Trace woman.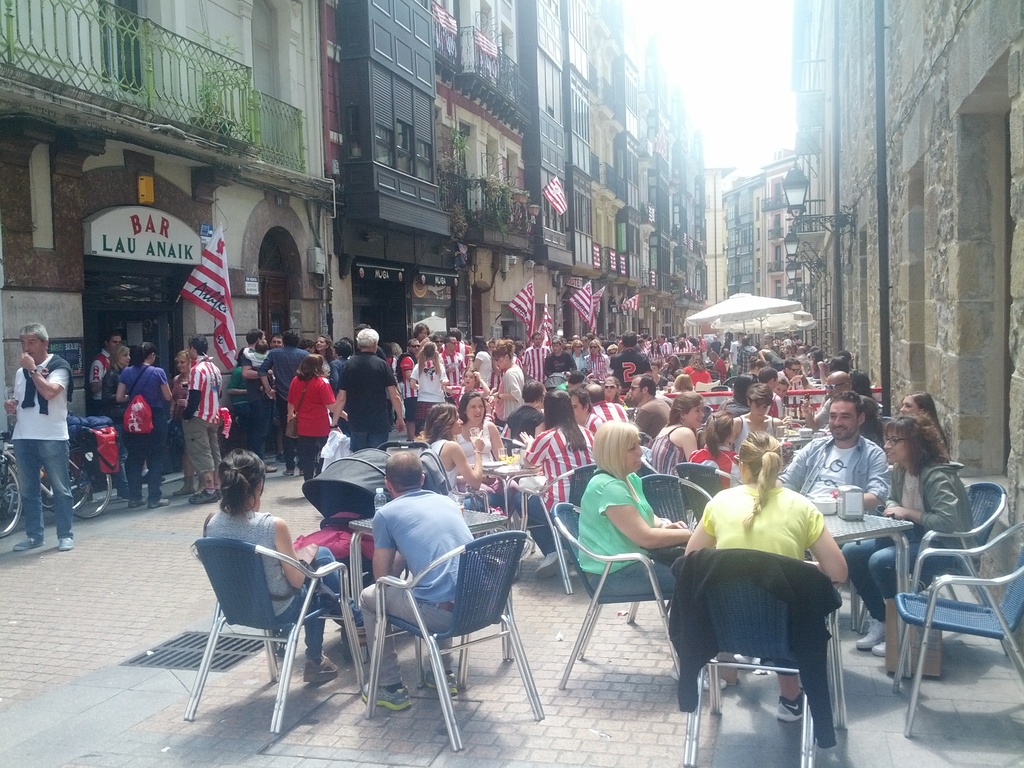
Traced to [x1=227, y1=349, x2=250, y2=447].
